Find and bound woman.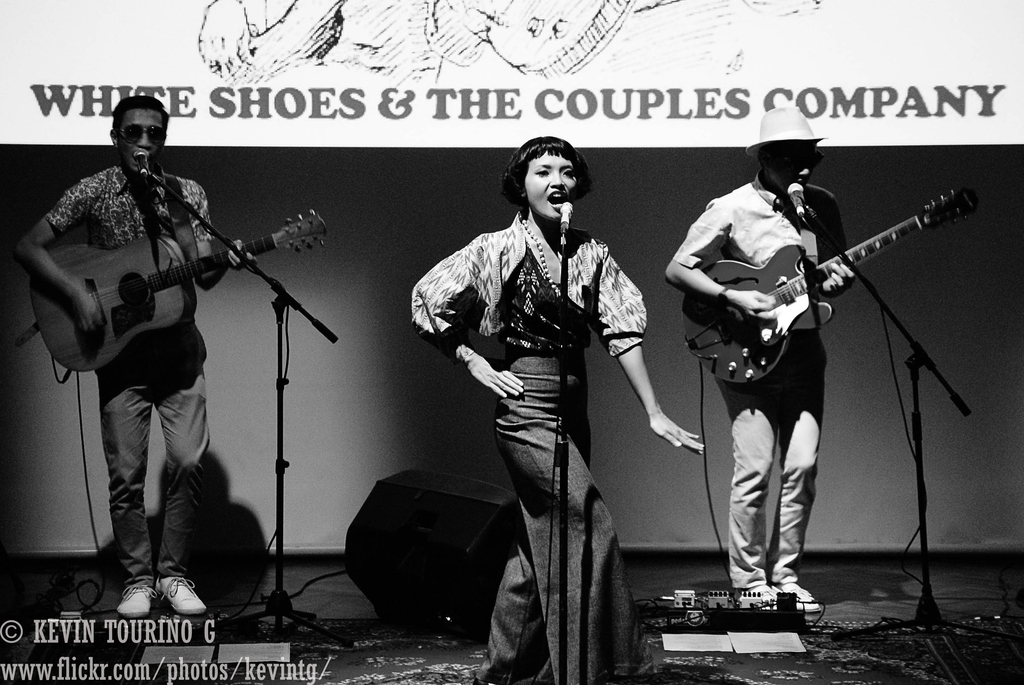
Bound: locate(401, 124, 646, 630).
